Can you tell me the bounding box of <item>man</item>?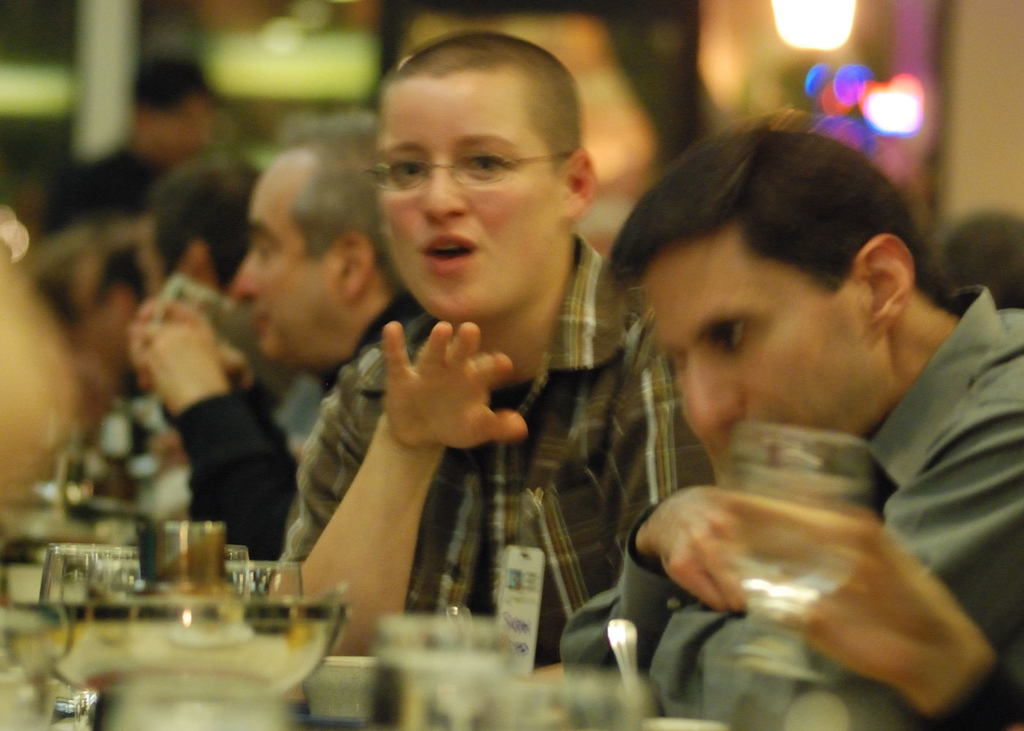
BBox(136, 136, 325, 526).
